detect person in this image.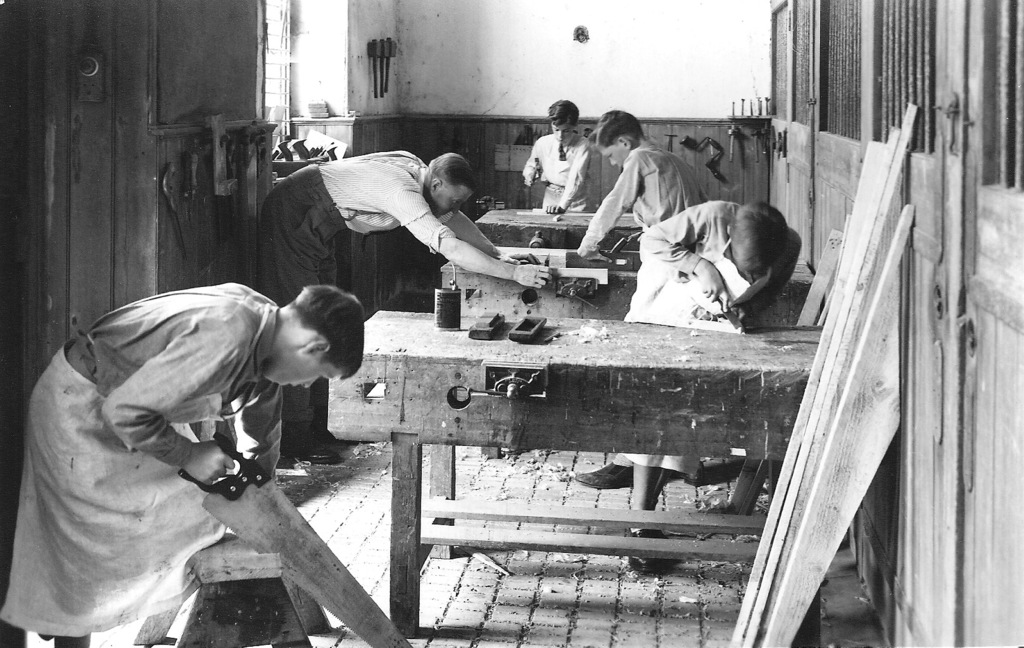
Detection: bbox(601, 203, 803, 492).
